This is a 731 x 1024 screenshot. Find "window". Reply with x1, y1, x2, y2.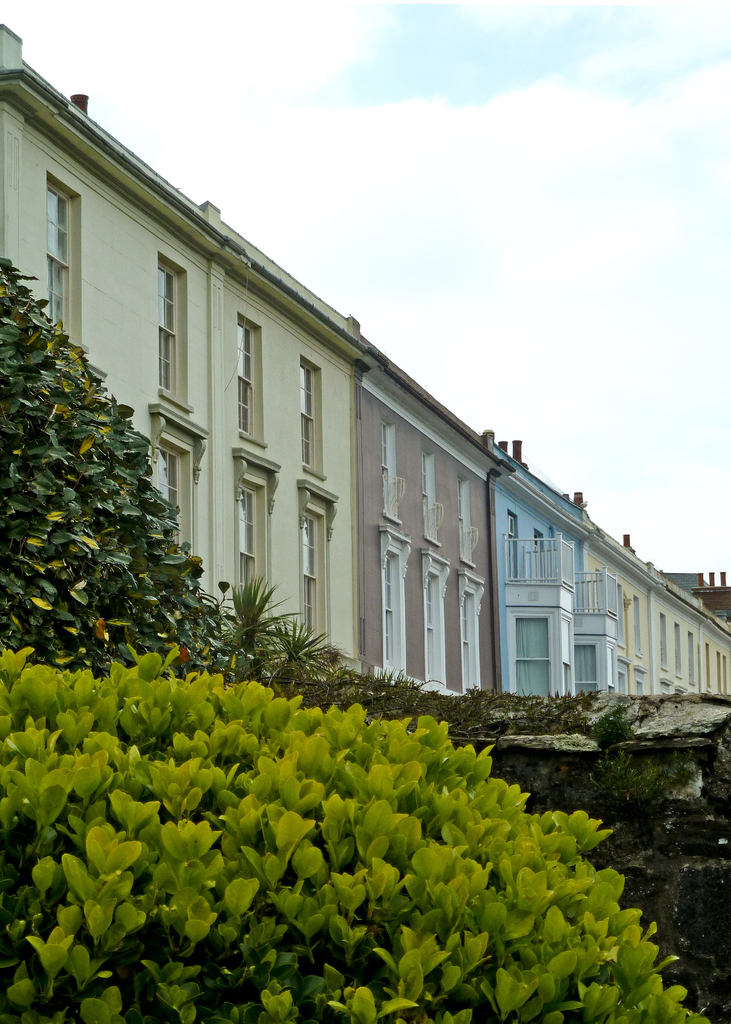
507, 599, 585, 689.
